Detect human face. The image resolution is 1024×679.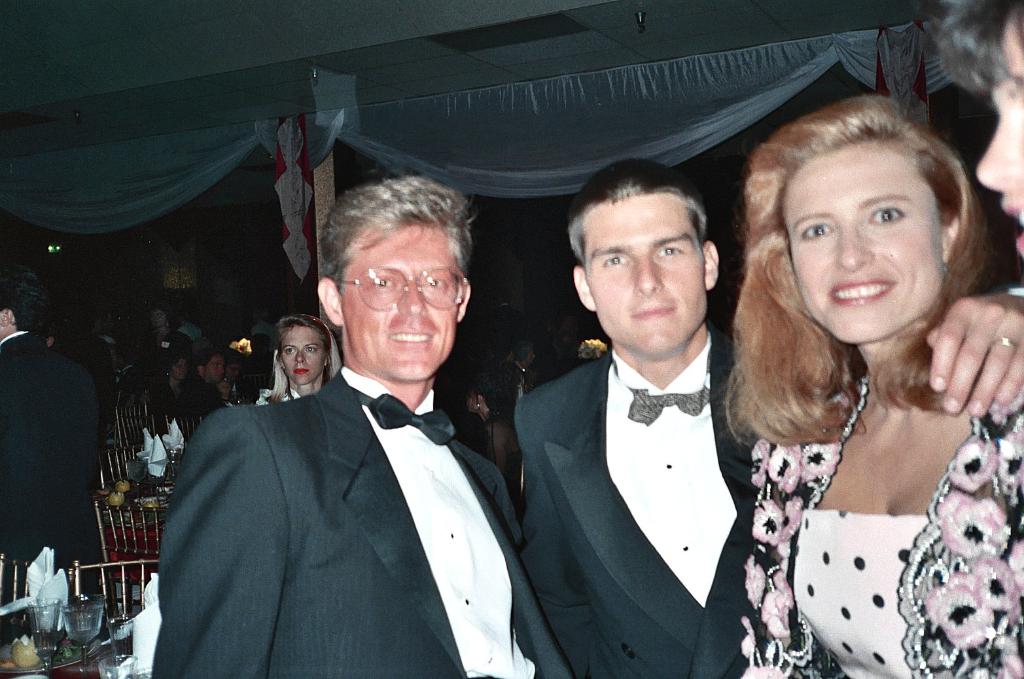
box(978, 23, 1023, 255).
